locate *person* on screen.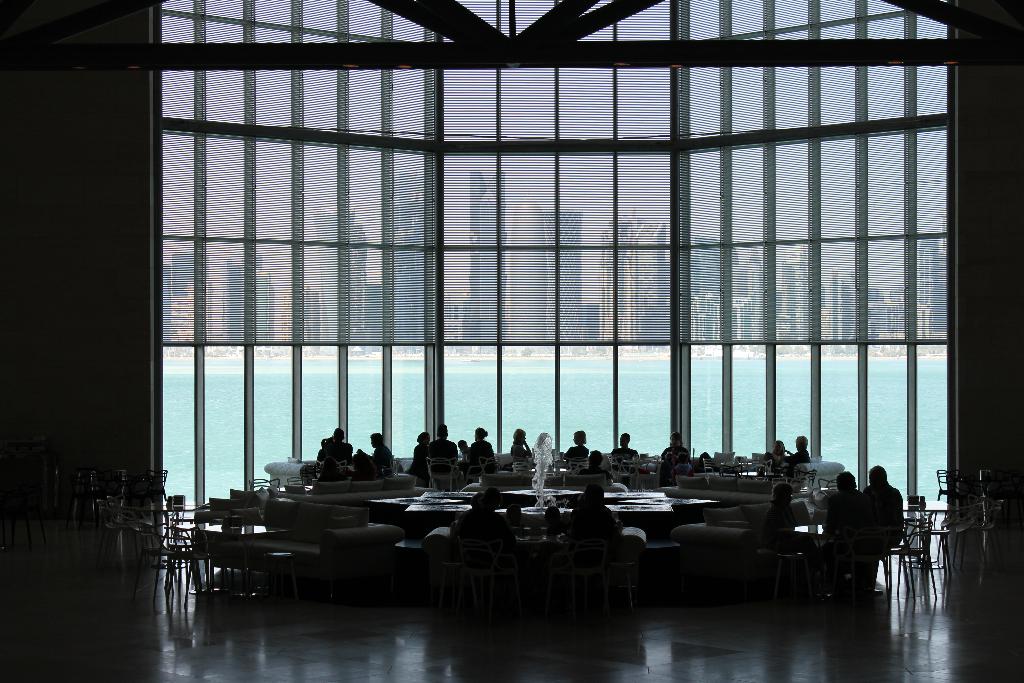
On screen at [362, 432, 396, 485].
